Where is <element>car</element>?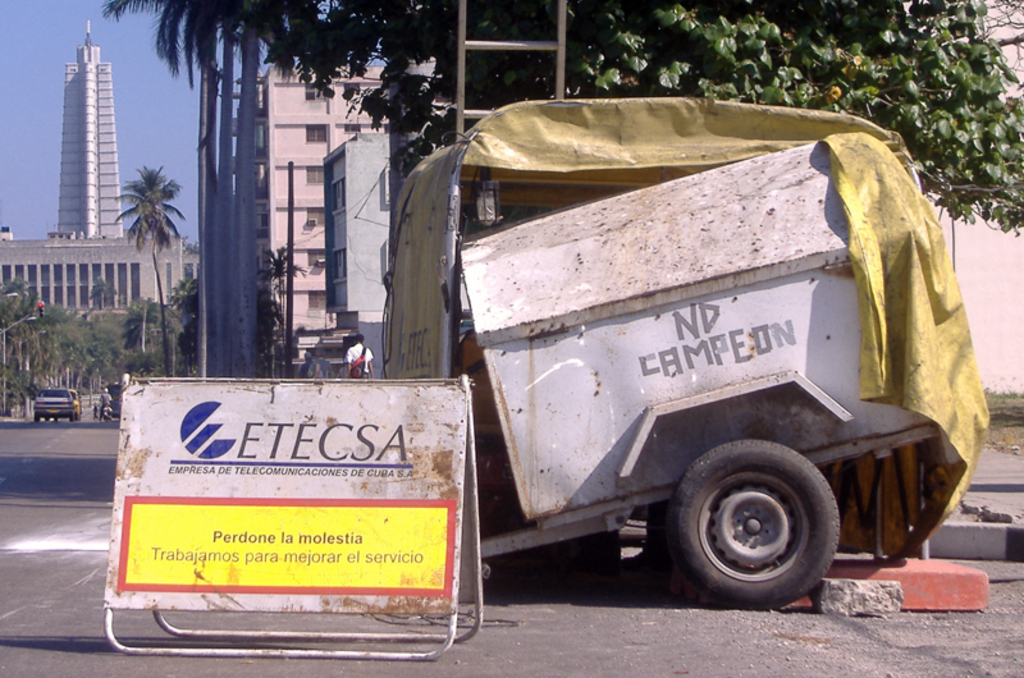
55/388/82/421.
